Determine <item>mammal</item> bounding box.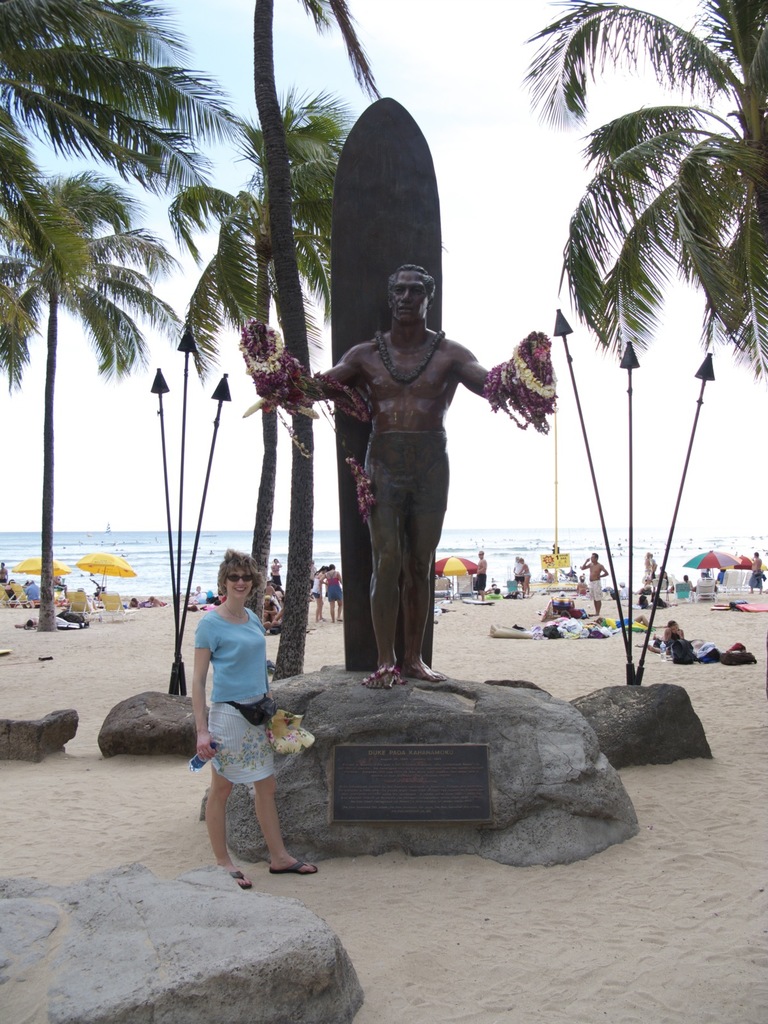
Determined: detection(642, 554, 656, 583).
